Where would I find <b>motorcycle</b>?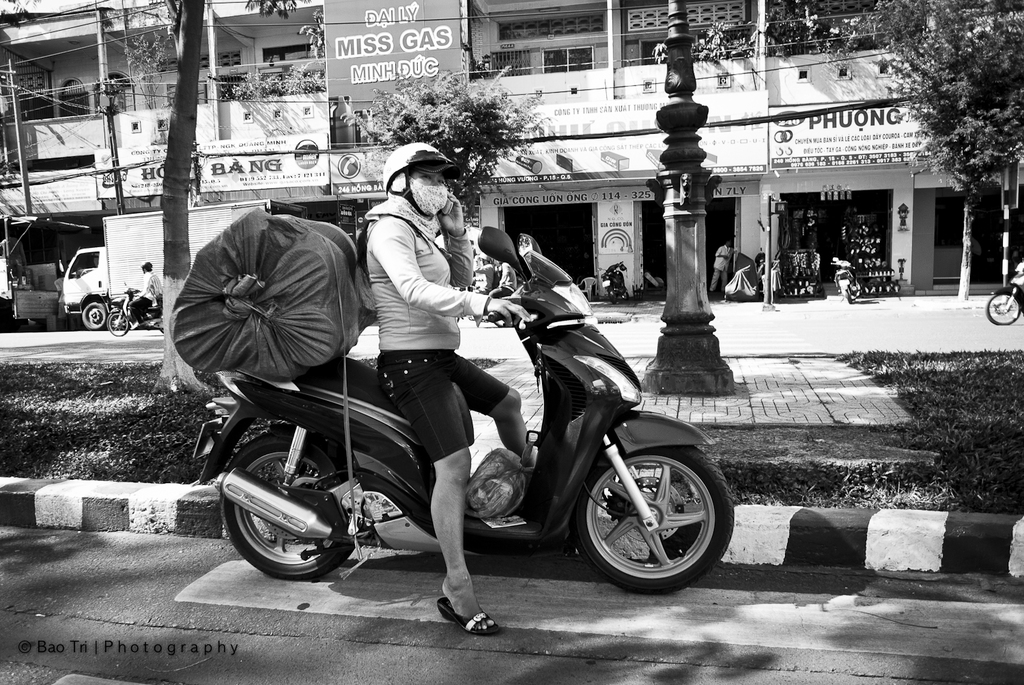
At [x1=598, y1=259, x2=634, y2=308].
